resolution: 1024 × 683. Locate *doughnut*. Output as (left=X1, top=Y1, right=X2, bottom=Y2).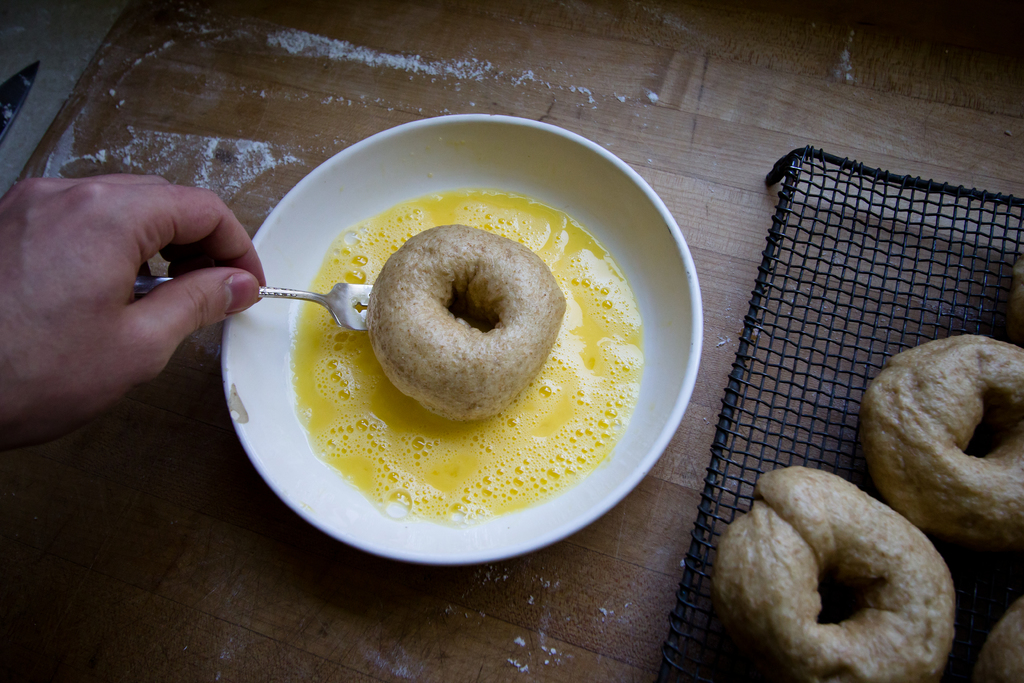
(left=708, top=461, right=953, bottom=682).
